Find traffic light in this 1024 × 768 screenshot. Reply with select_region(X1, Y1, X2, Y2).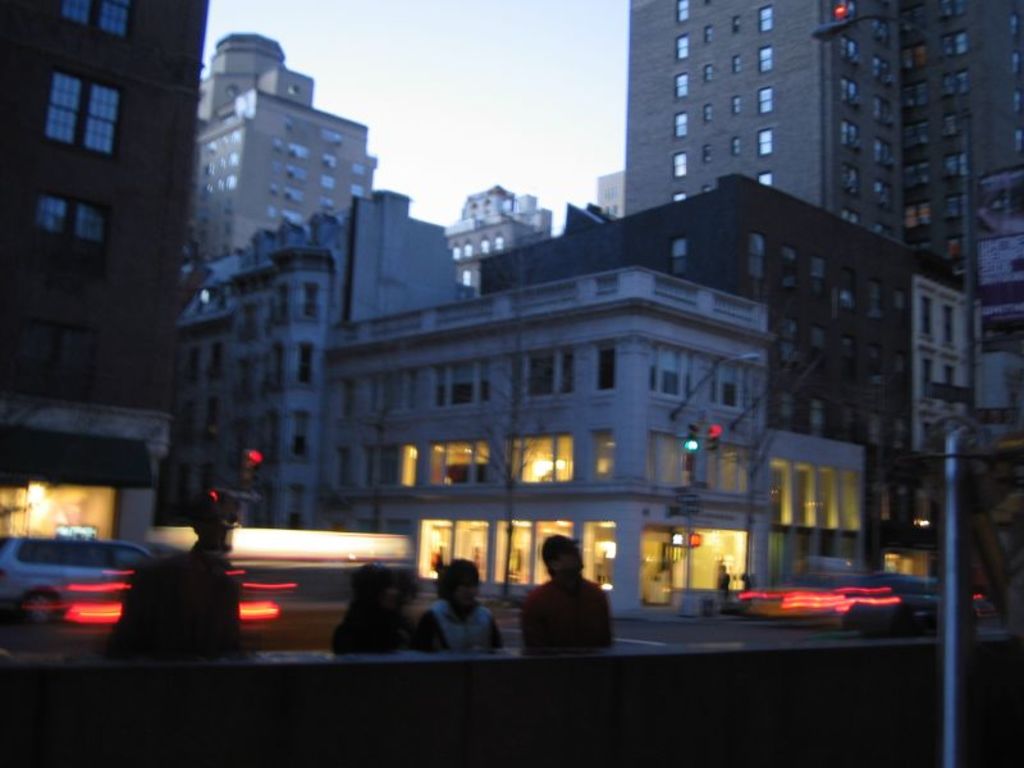
select_region(689, 532, 699, 548).
